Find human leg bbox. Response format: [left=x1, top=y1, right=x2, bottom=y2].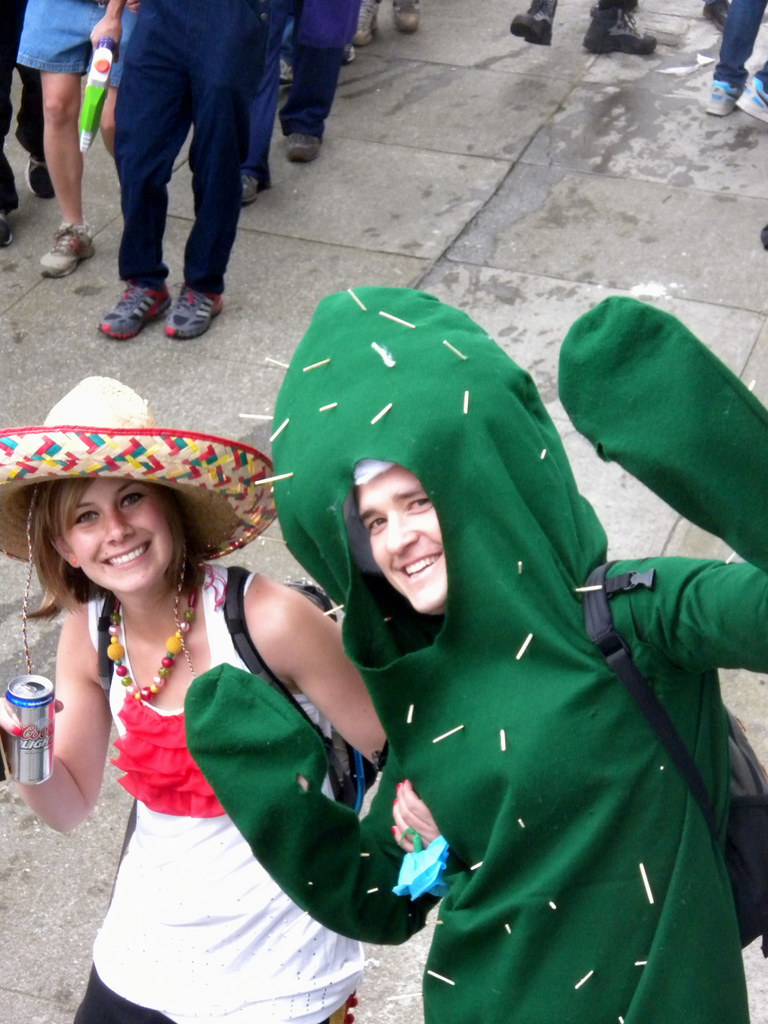
[left=107, top=1, right=195, bottom=345].
